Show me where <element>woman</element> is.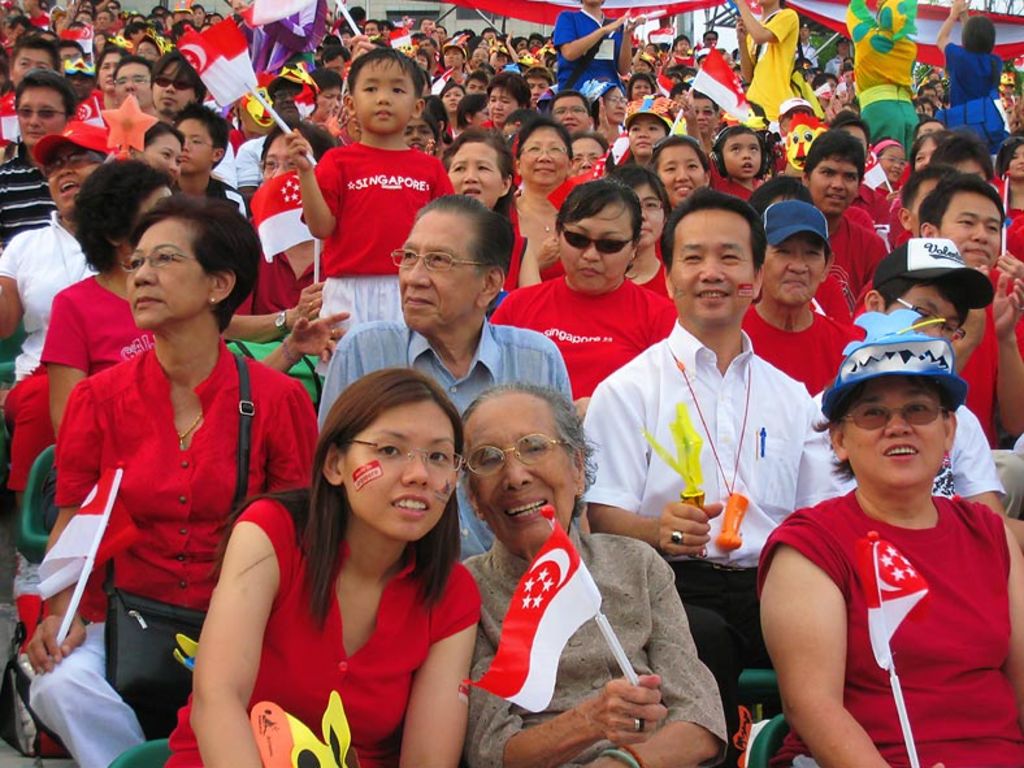
<element>woman</element> is at [left=756, top=313, right=1023, bottom=767].
